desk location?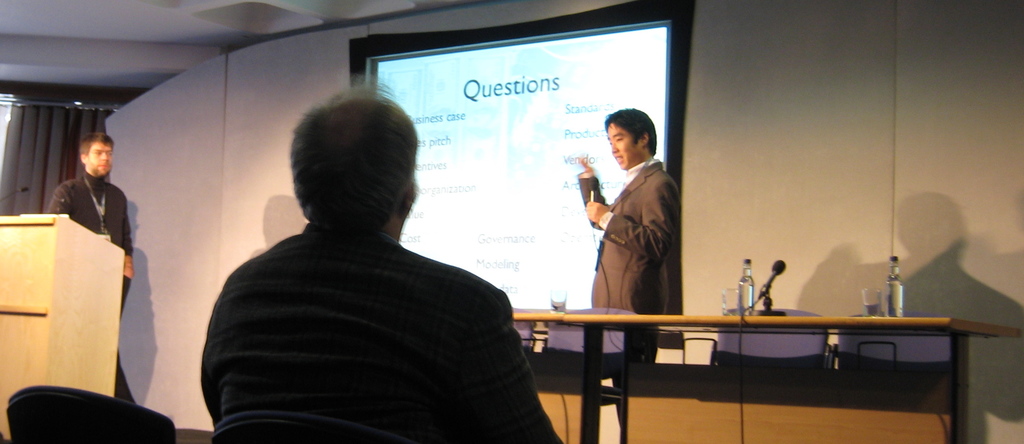
560 314 1014 443
